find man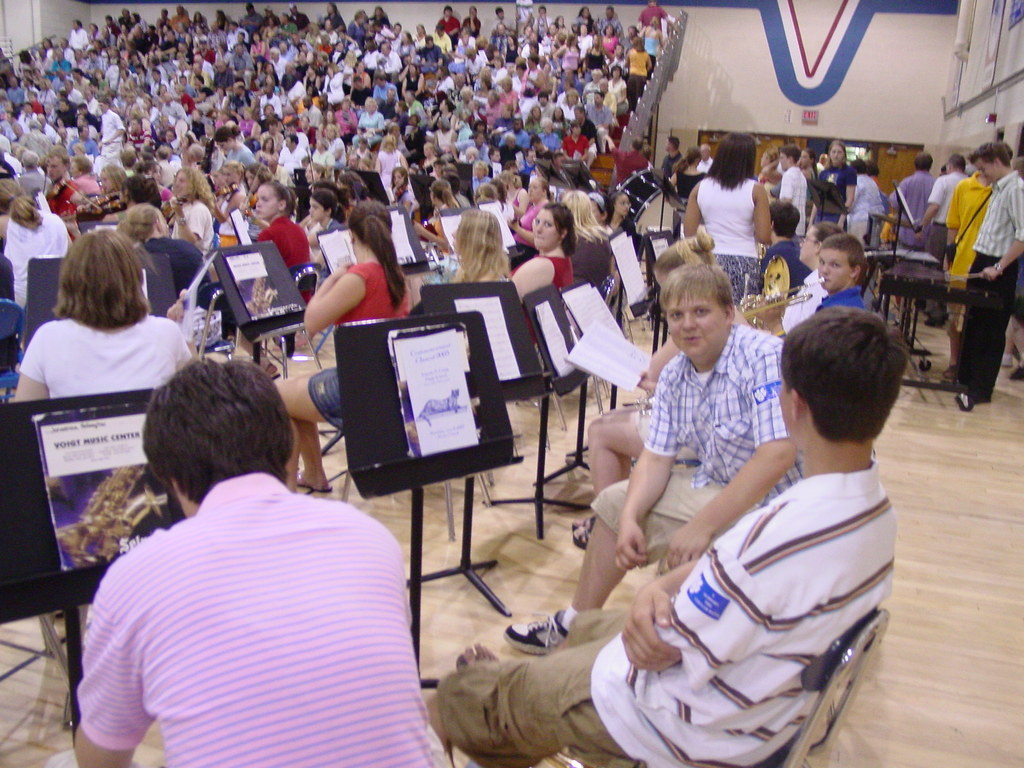
BBox(424, 304, 897, 767)
